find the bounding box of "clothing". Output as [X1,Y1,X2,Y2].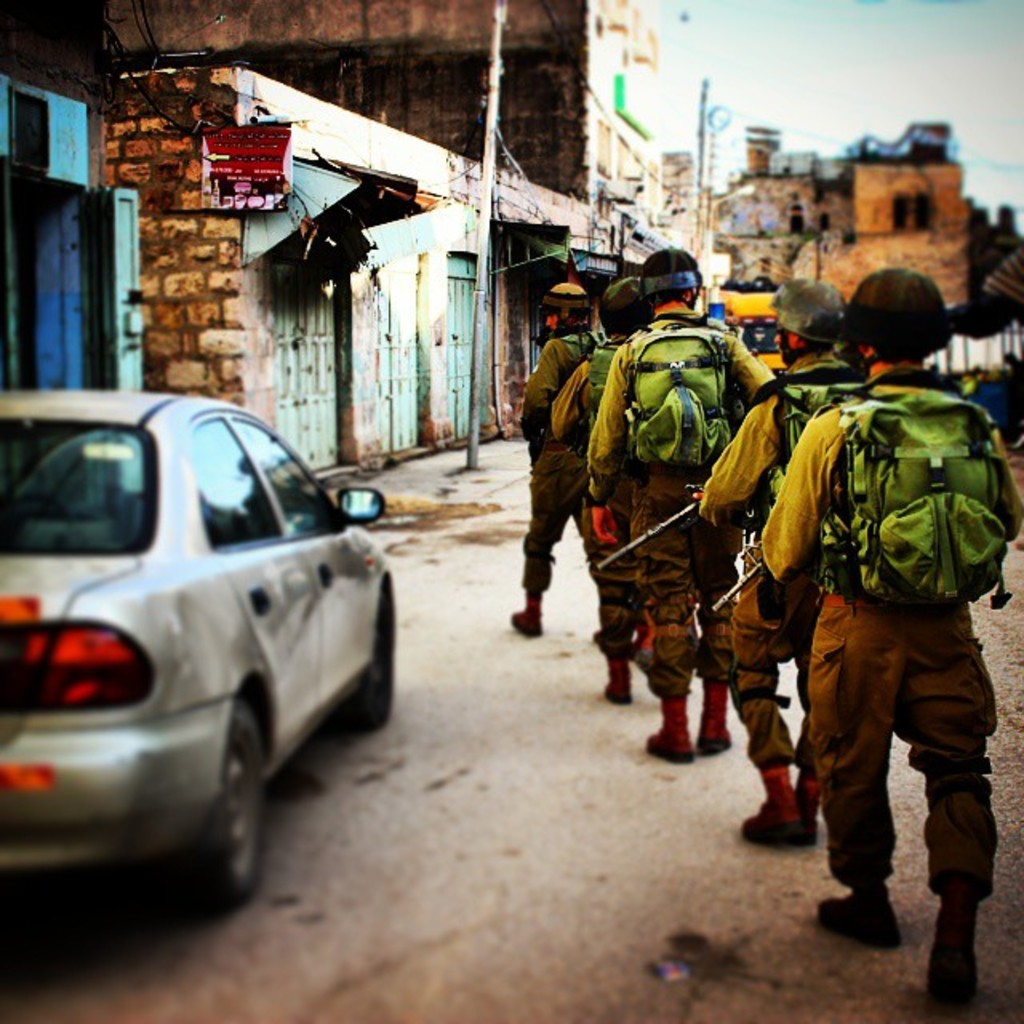
[546,330,648,653].
